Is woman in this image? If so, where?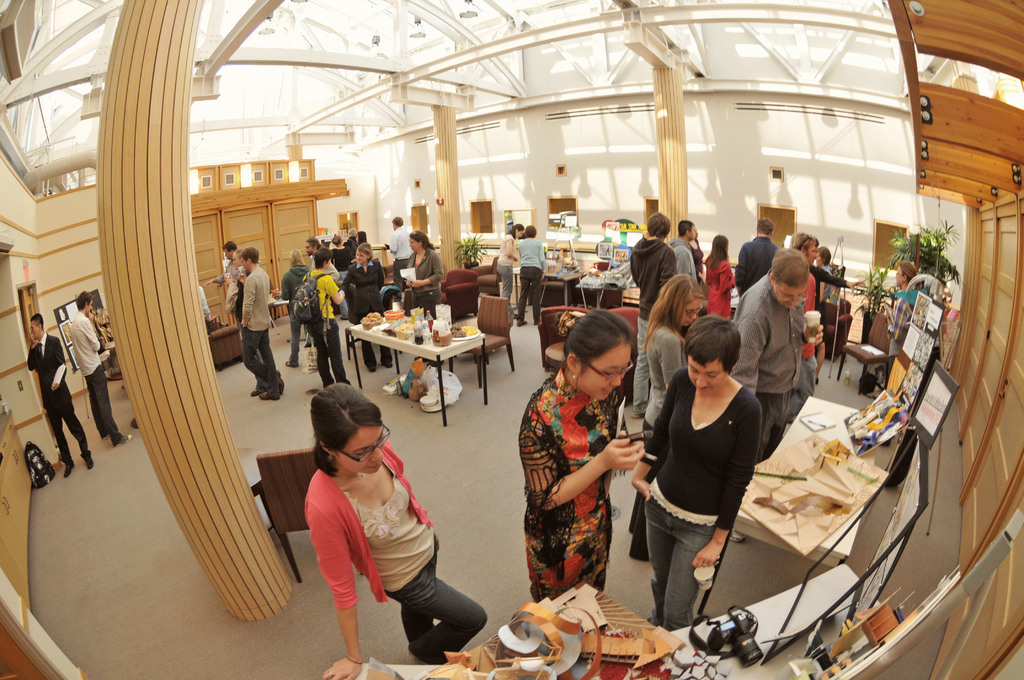
Yes, at 812 241 835 340.
